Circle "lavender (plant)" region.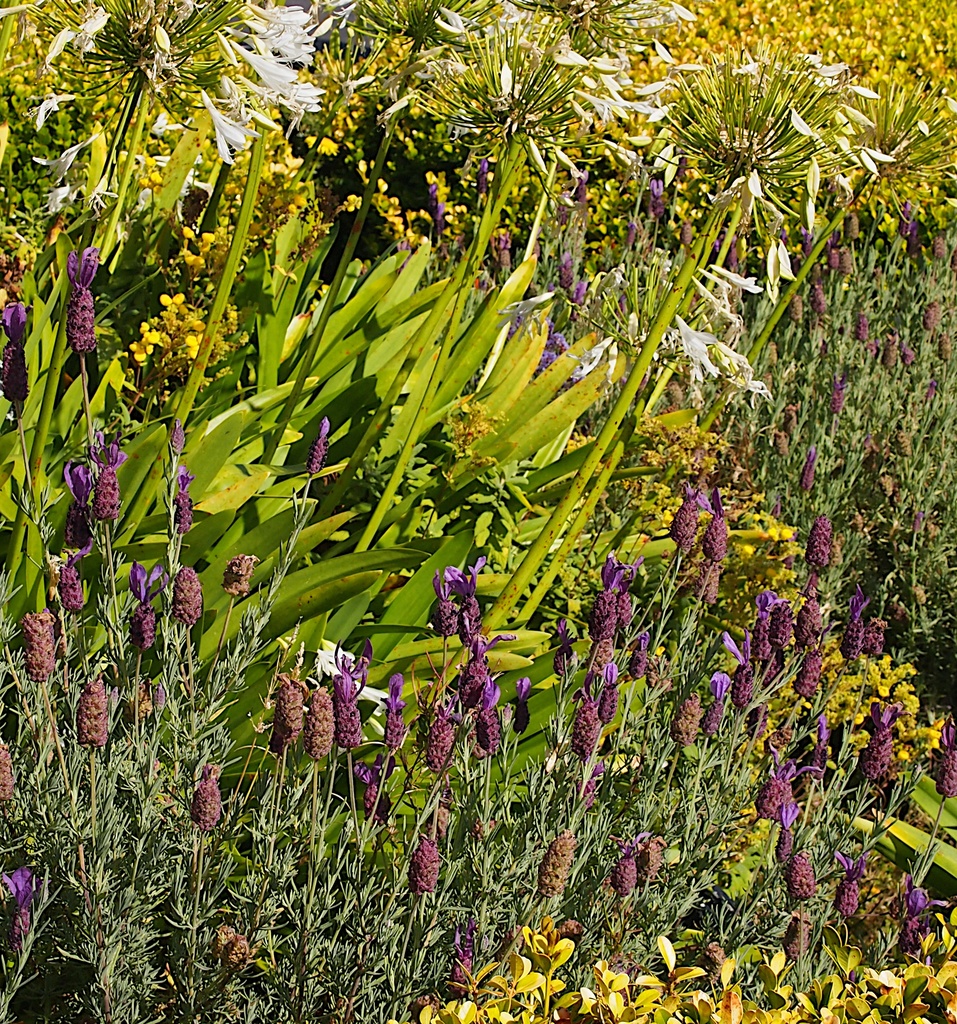
Region: bbox=[846, 694, 916, 836].
